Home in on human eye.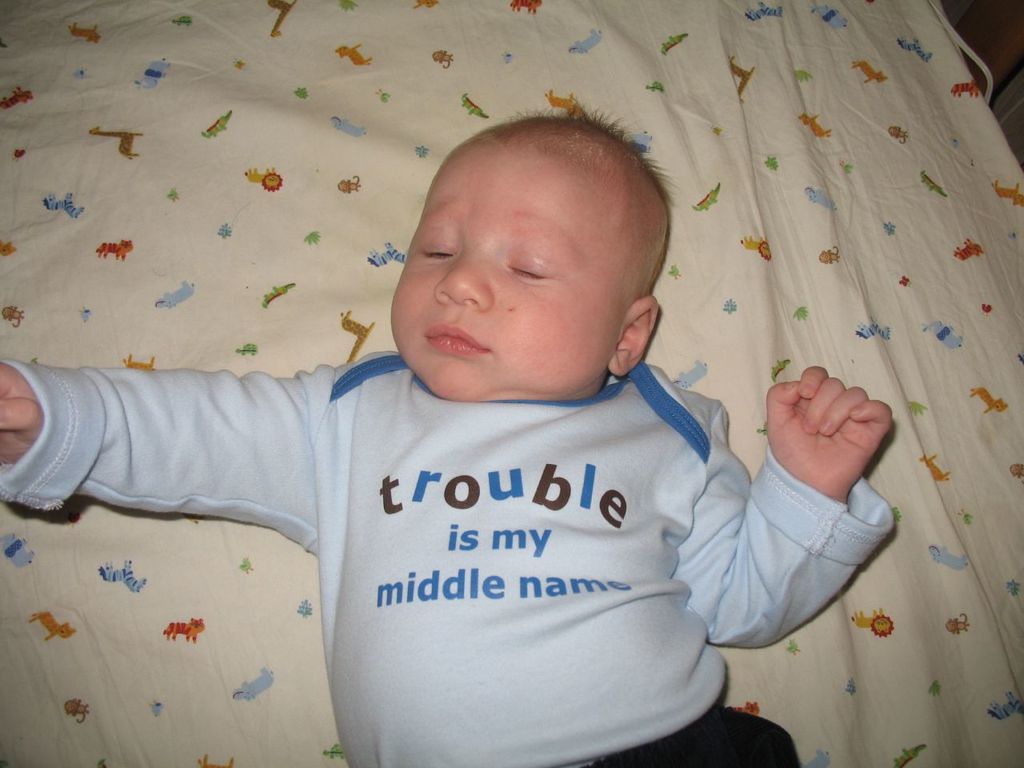
Homed in at l=502, t=244, r=558, b=285.
